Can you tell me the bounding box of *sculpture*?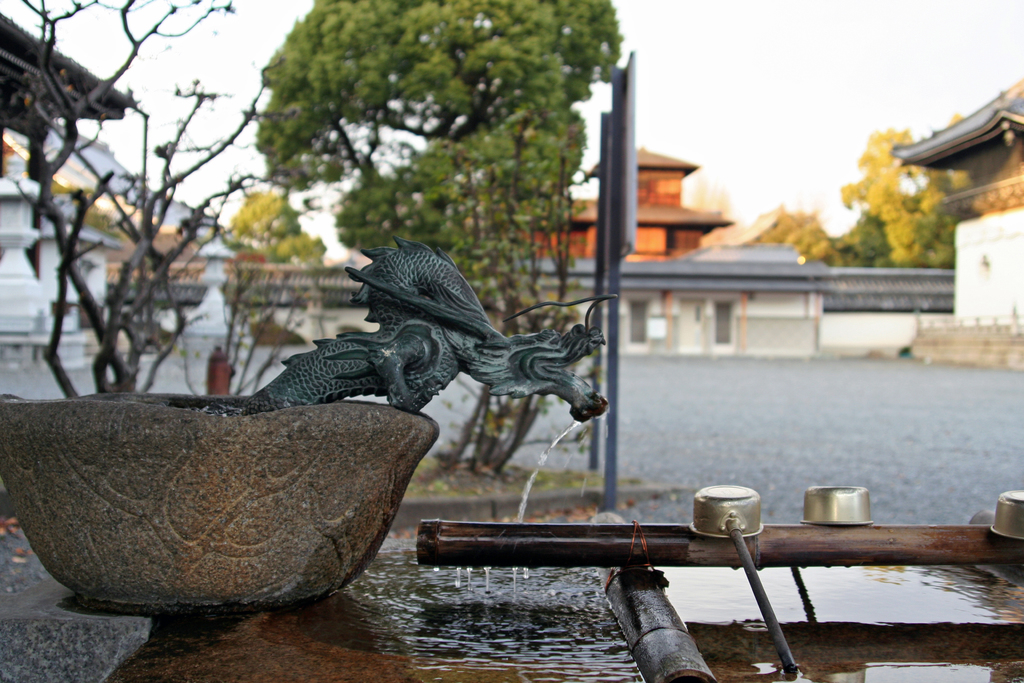
left=177, top=235, right=649, bottom=457.
